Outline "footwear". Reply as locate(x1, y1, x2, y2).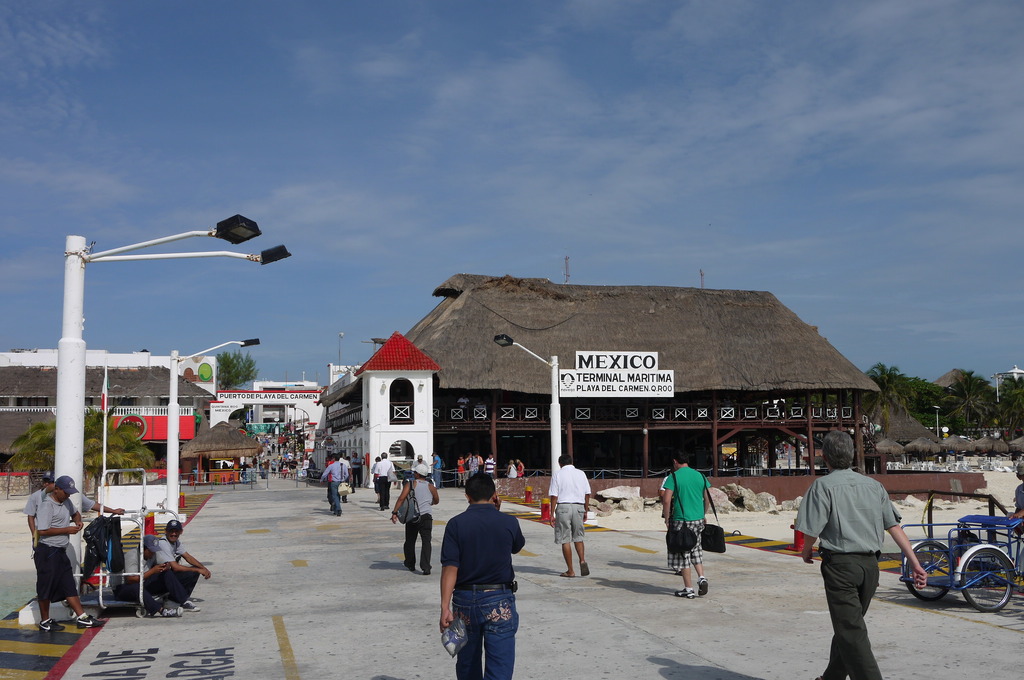
locate(182, 602, 200, 611).
